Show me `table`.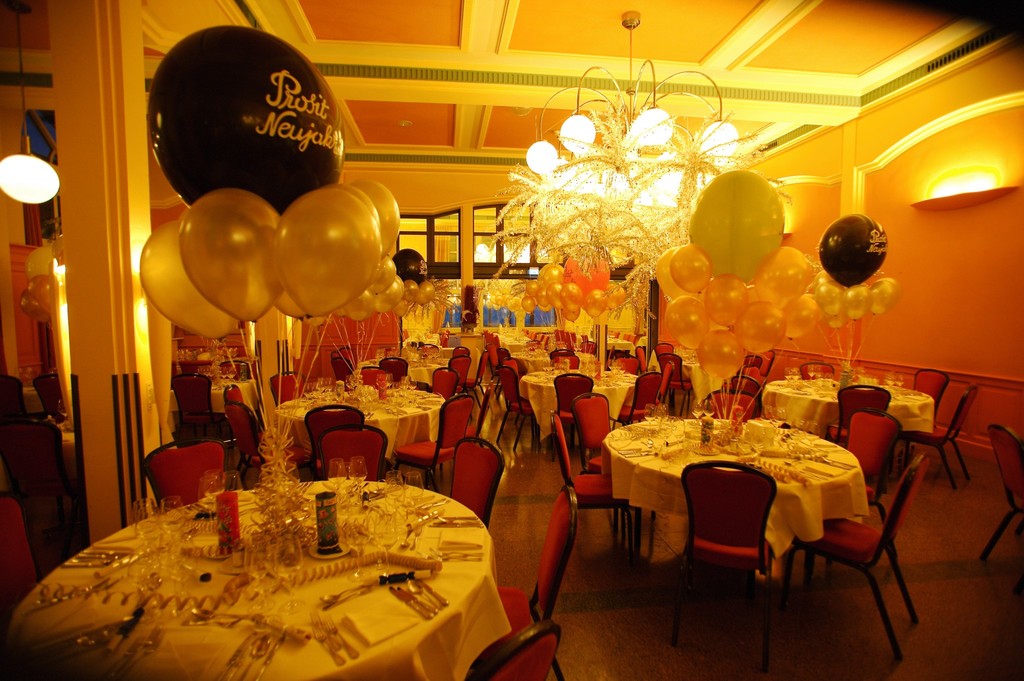
`table` is here: (left=58, top=421, right=74, bottom=469).
